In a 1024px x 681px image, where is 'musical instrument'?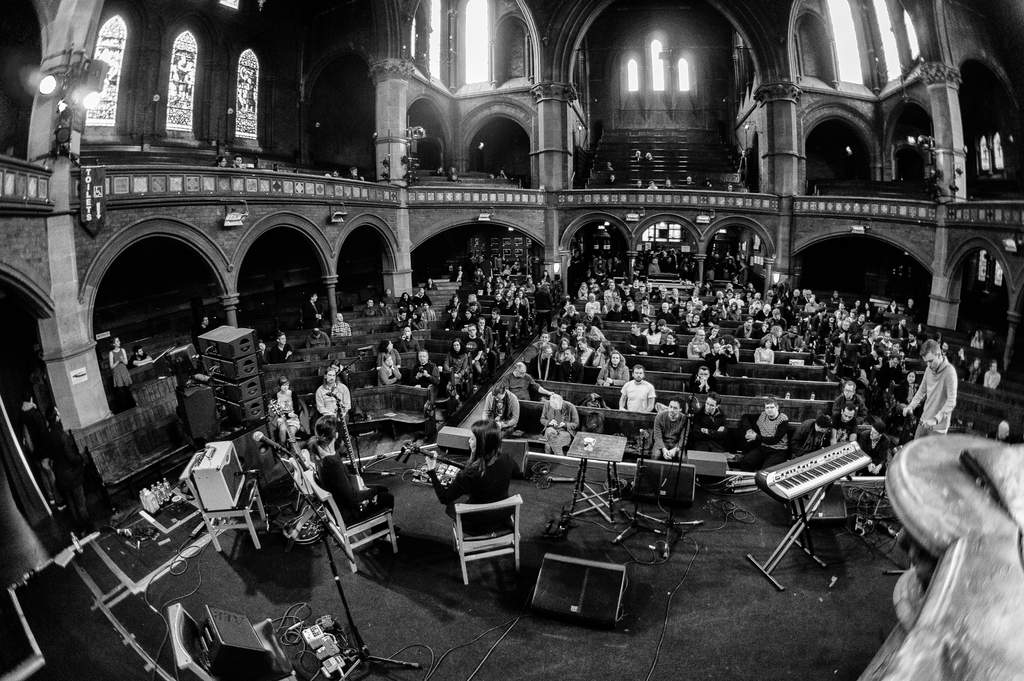
[399, 436, 481, 480].
